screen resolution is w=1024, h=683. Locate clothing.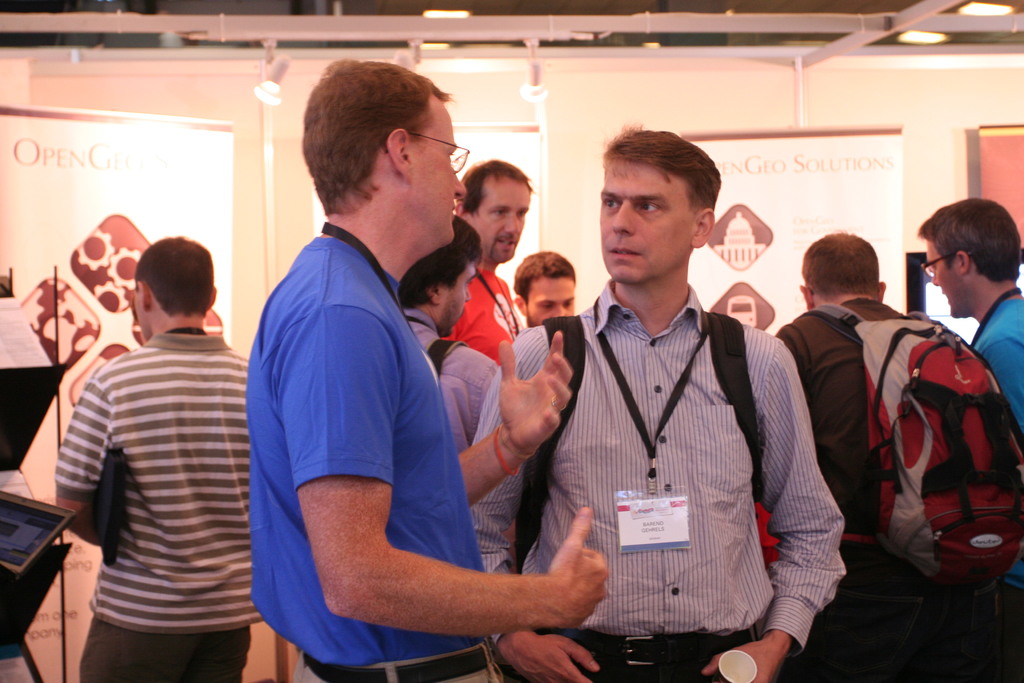
bbox=[402, 307, 500, 457].
